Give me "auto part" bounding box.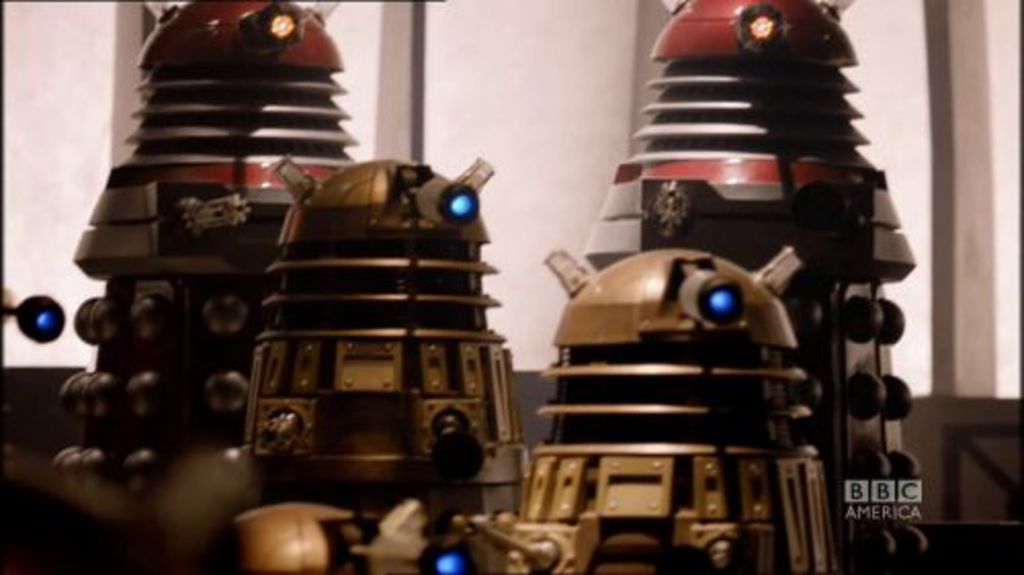
<box>47,2,375,518</box>.
